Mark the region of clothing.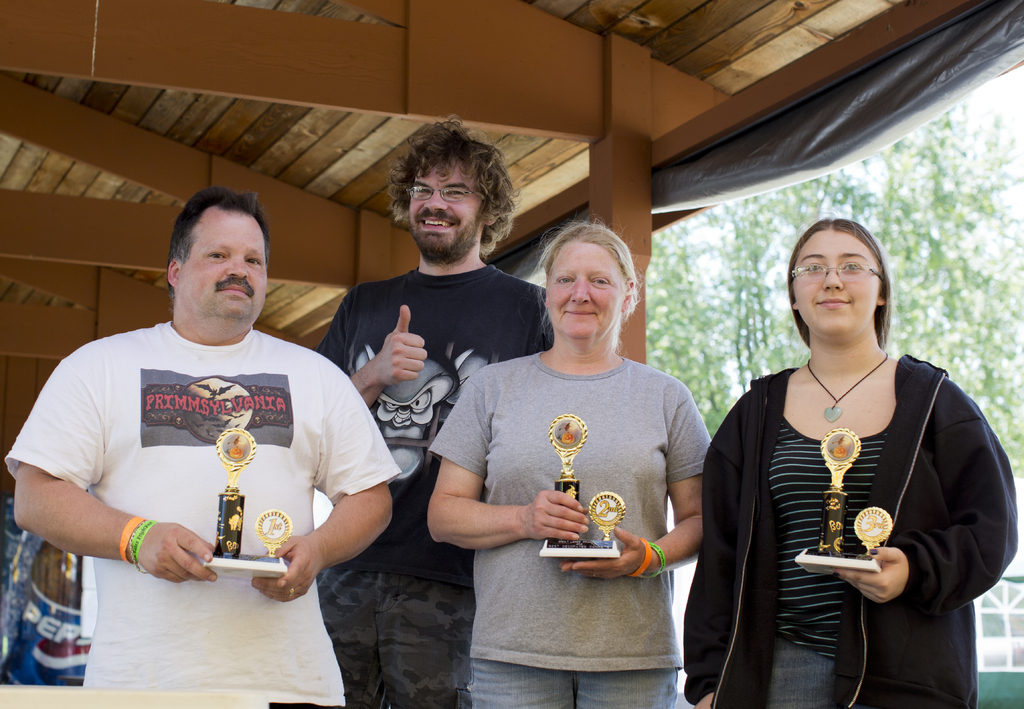
Region: bbox=(707, 309, 996, 687).
